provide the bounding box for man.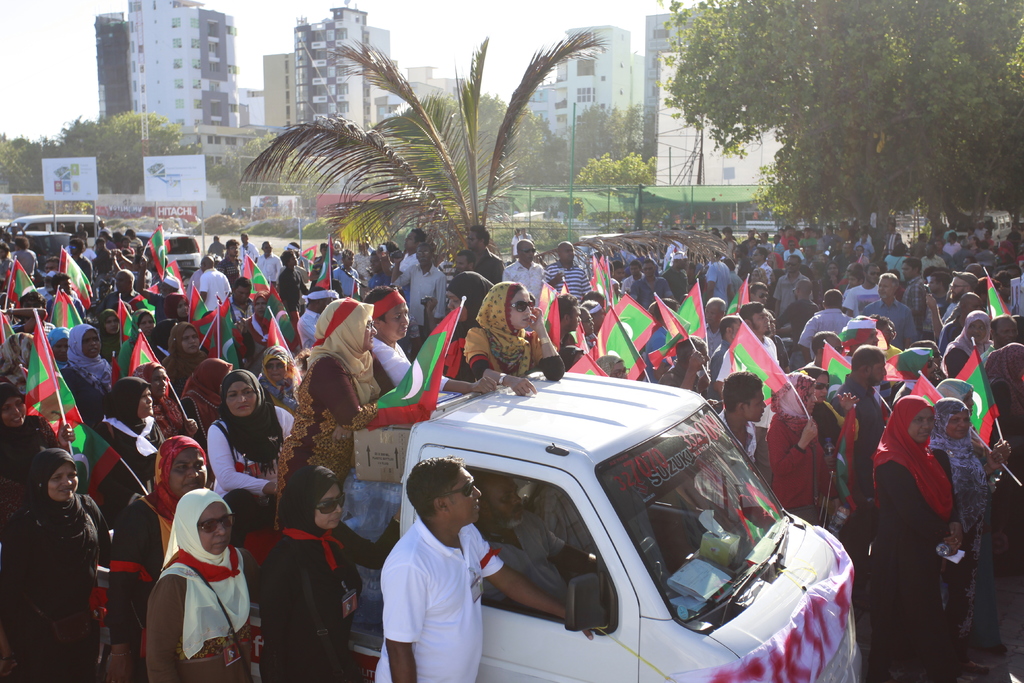
detection(929, 272, 942, 345).
